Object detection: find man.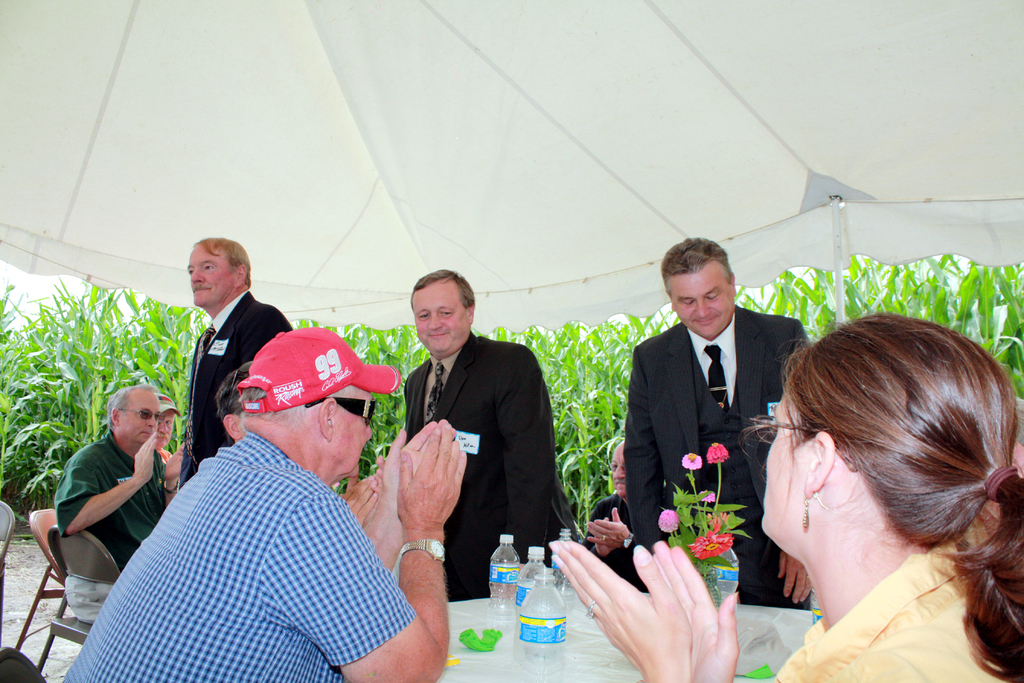
region(397, 268, 563, 602).
